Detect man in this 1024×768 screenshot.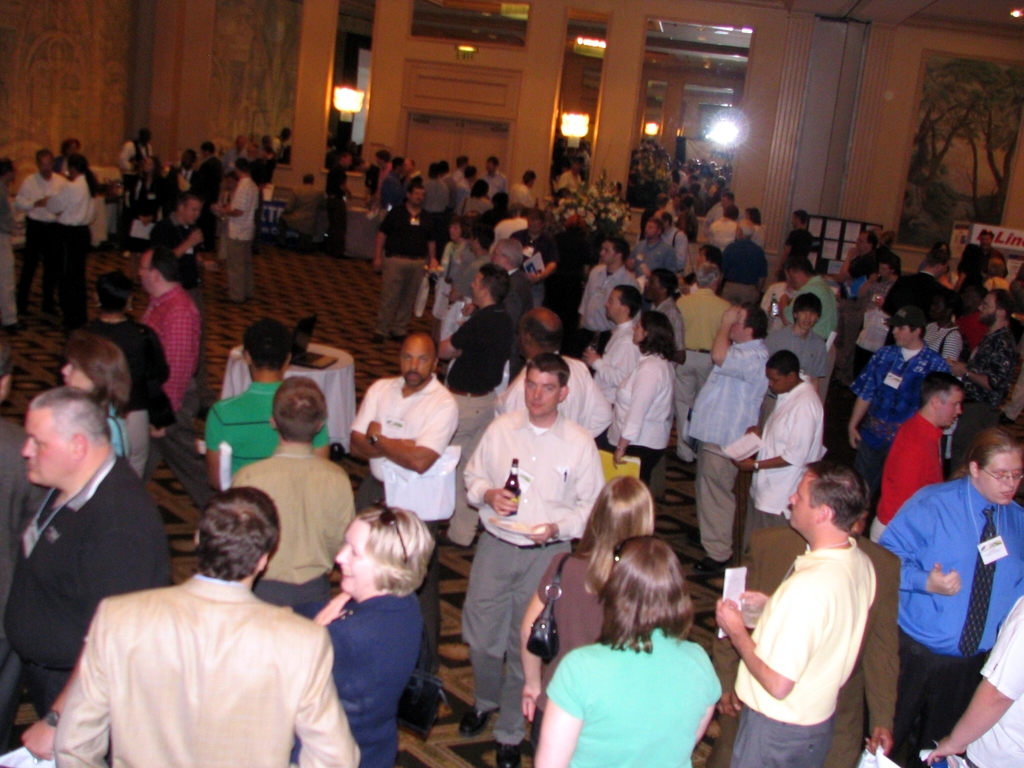
Detection: pyautogui.locateOnScreen(232, 377, 361, 616).
